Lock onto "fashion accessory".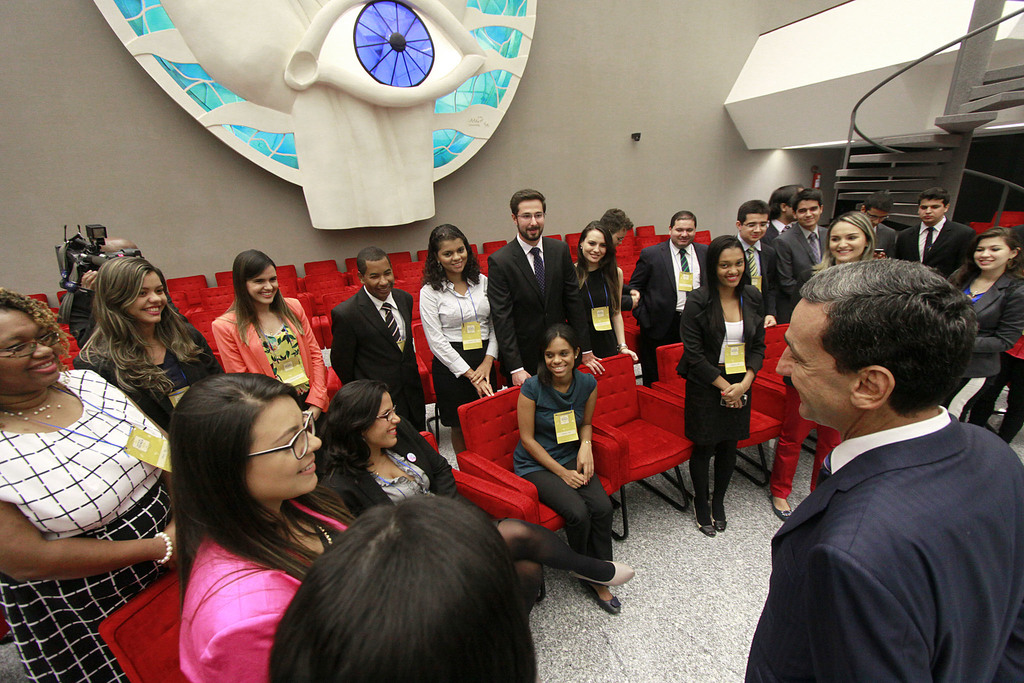
Locked: bbox=[434, 262, 442, 271].
